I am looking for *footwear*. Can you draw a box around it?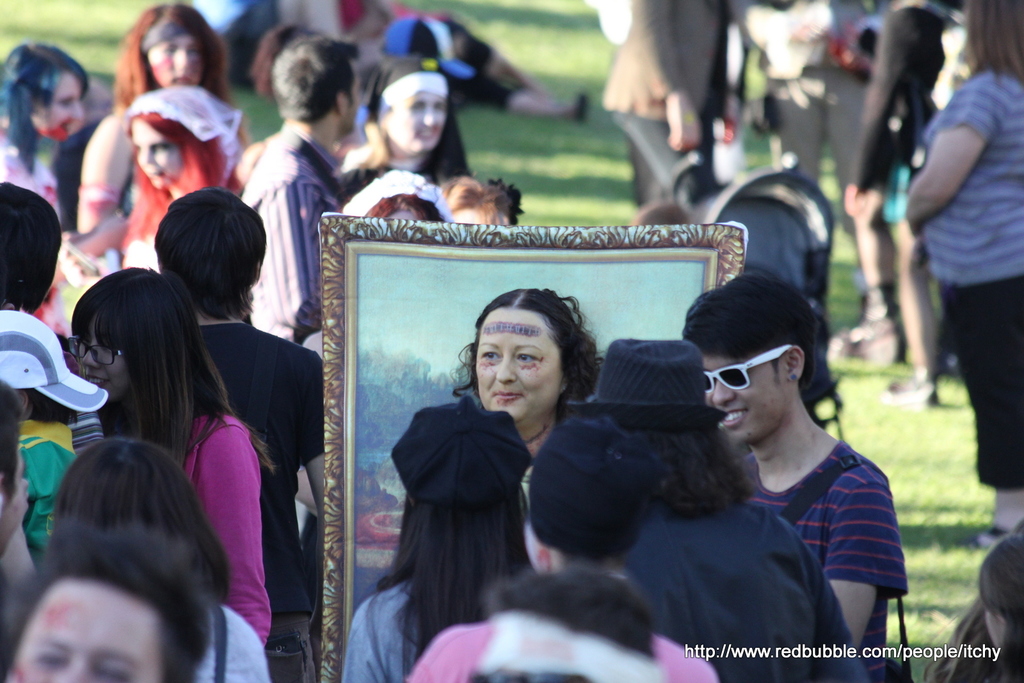
Sure, the bounding box is bbox=[879, 378, 939, 409].
